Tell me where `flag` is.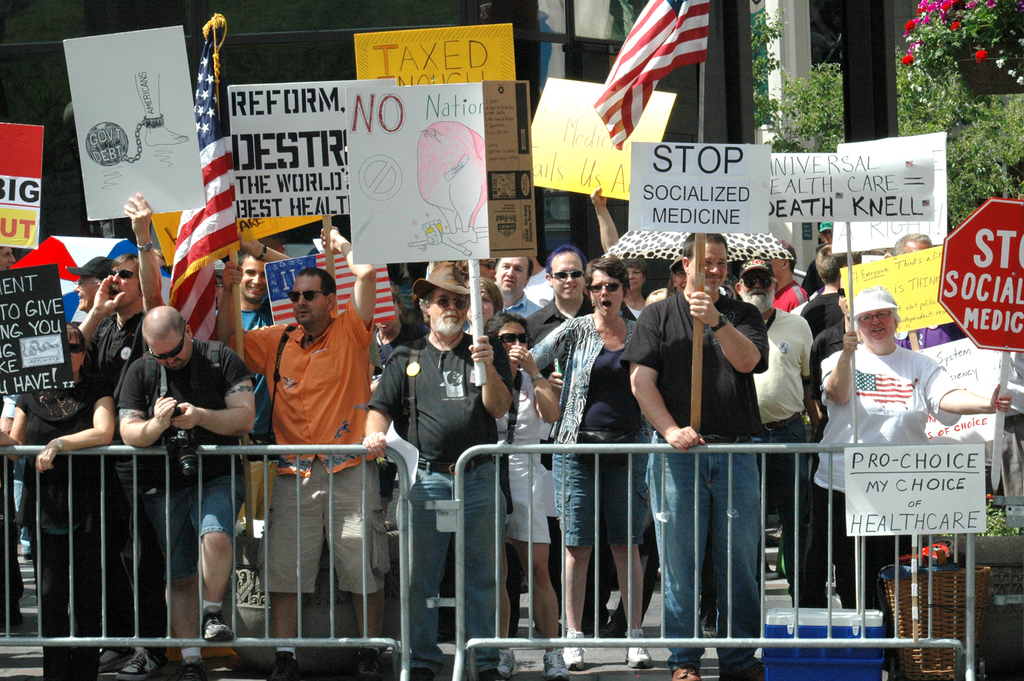
`flag` is at 164 24 239 347.
